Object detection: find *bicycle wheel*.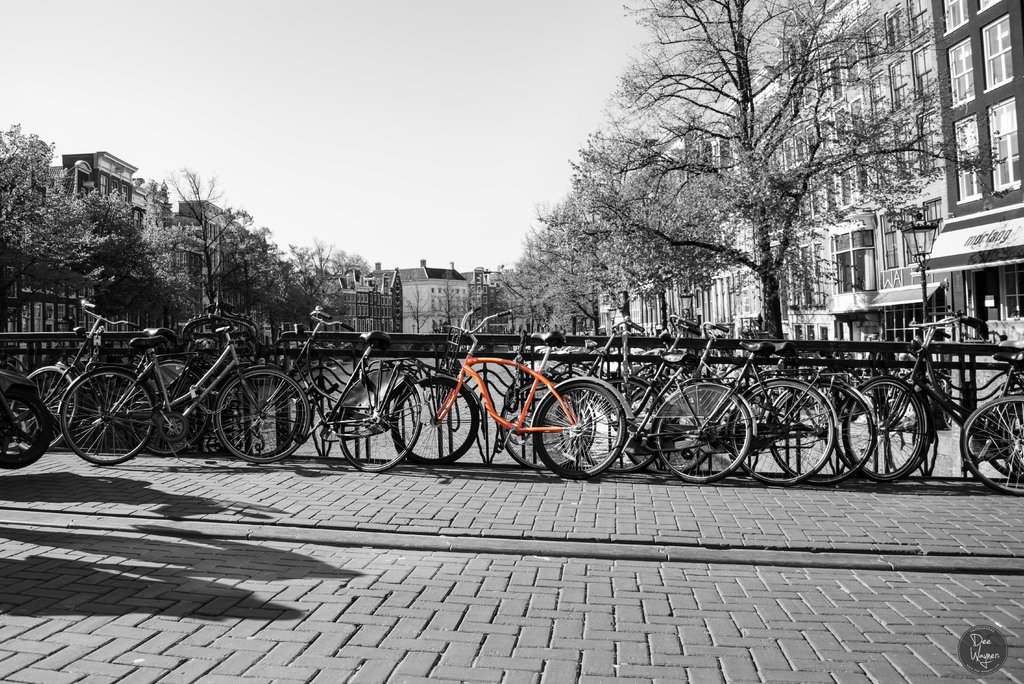
532 390 621 476.
